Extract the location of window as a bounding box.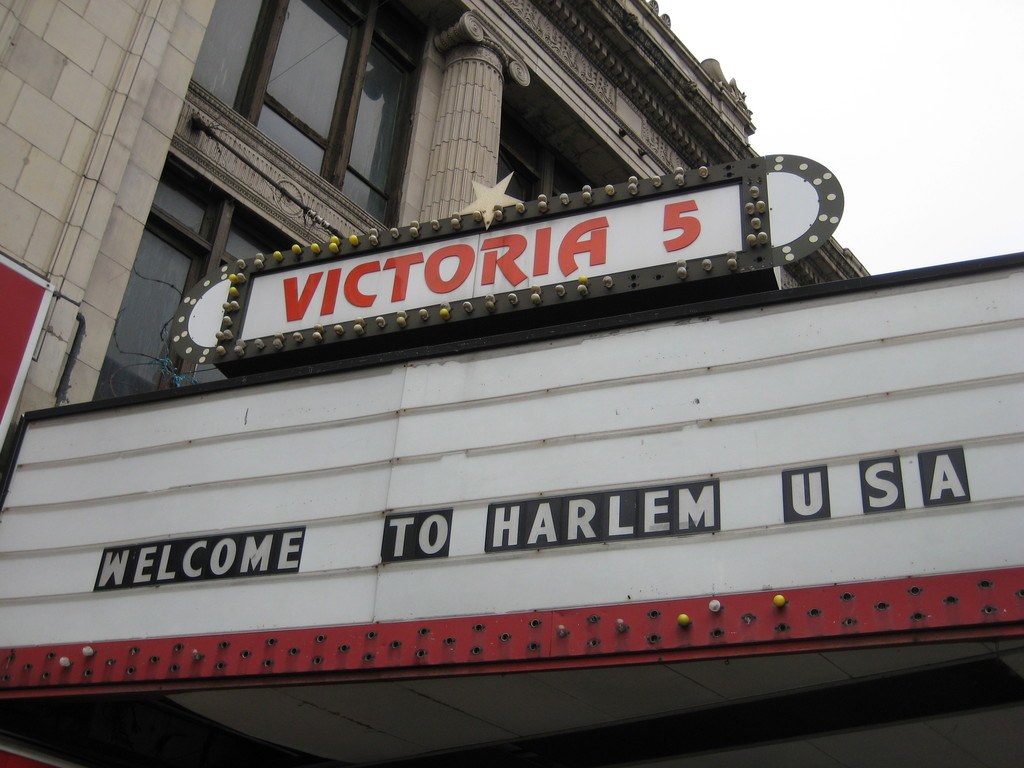
(left=93, top=172, right=292, bottom=401).
